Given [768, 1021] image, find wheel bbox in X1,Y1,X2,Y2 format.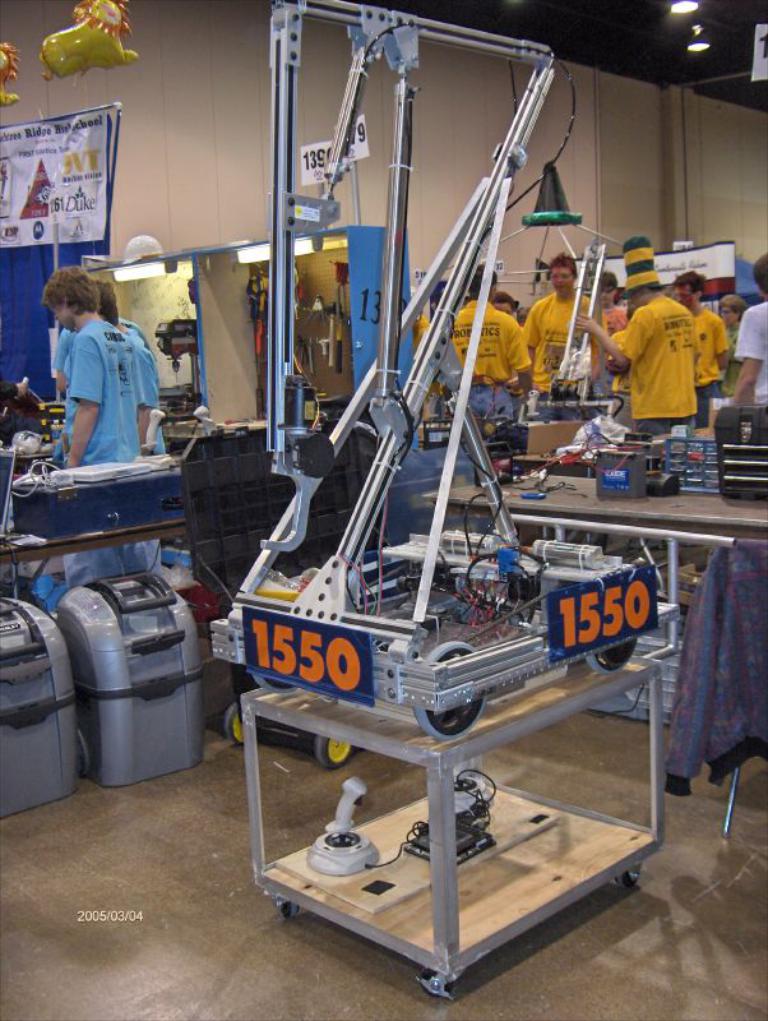
601,565,651,667.
